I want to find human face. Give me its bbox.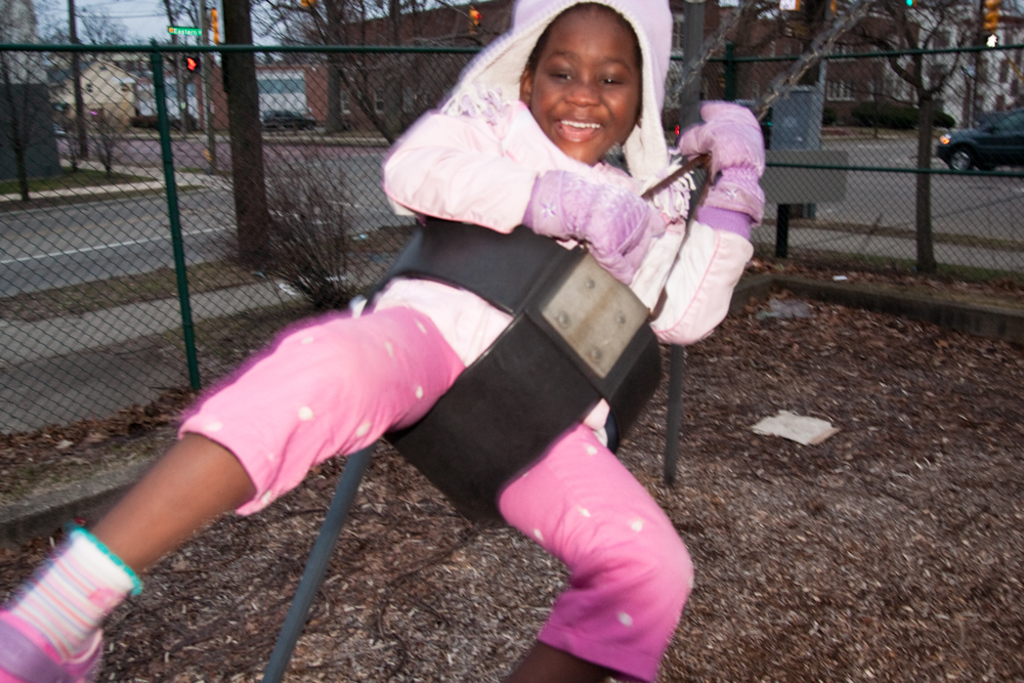
{"left": 534, "top": 0, "right": 646, "bottom": 171}.
